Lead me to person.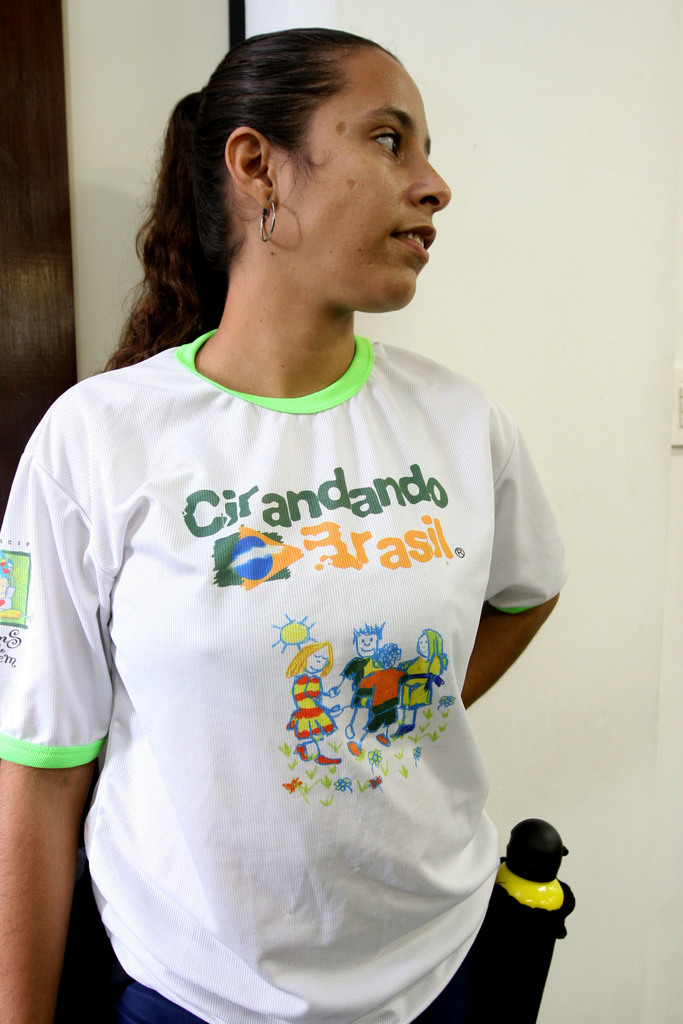
Lead to region(5, 22, 621, 1023).
